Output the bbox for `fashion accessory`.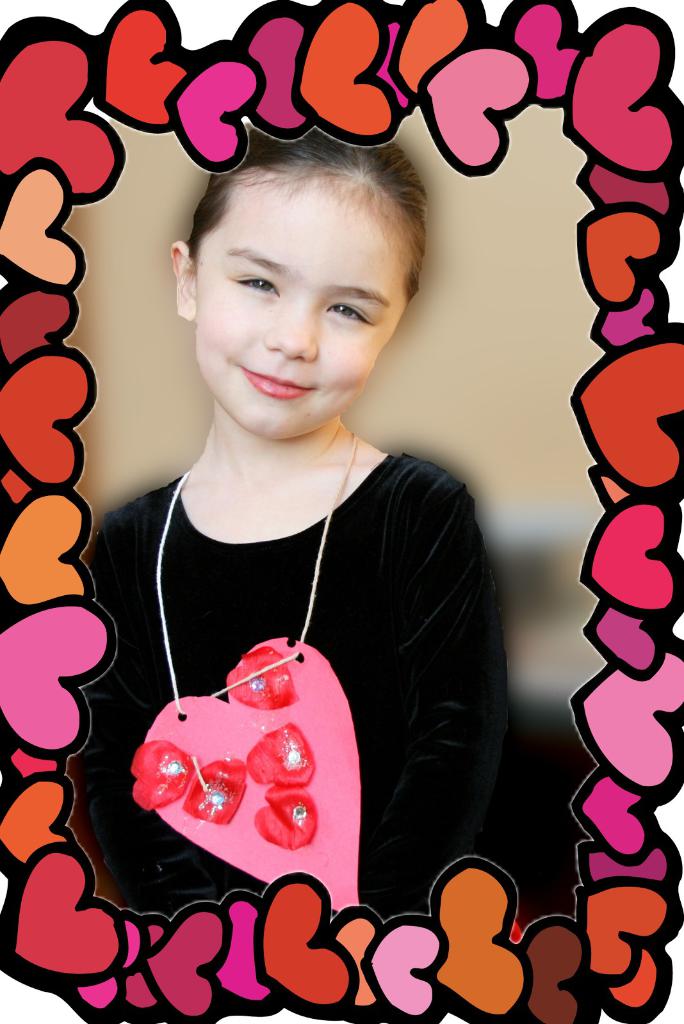
detection(123, 429, 364, 916).
